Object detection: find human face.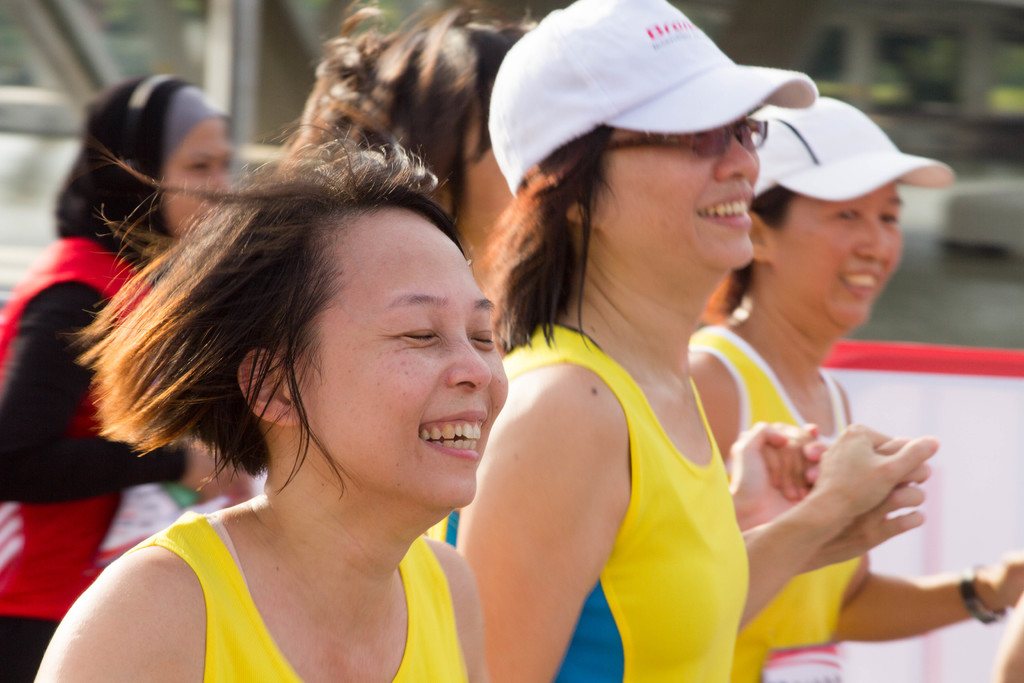
301, 205, 507, 508.
